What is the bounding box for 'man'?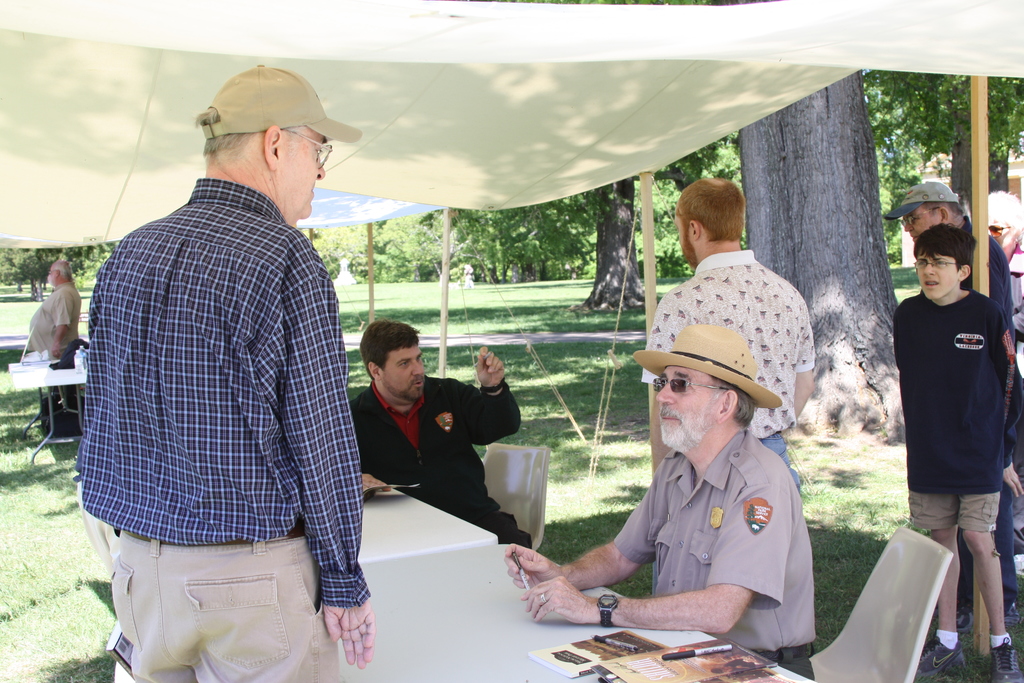
(x1=884, y1=178, x2=1023, y2=623).
